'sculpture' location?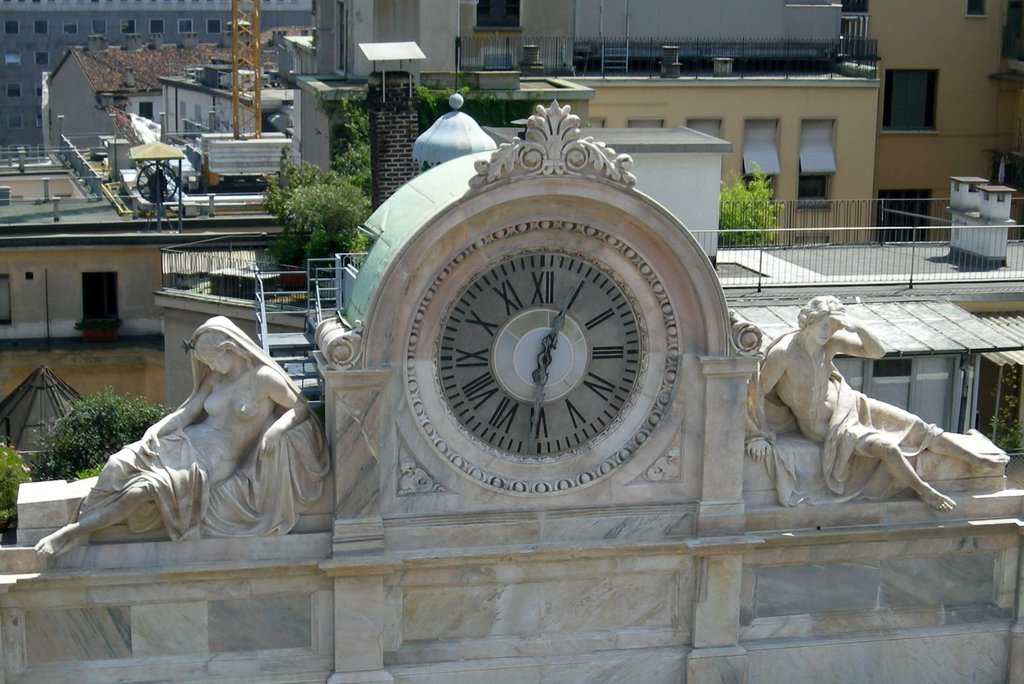
x1=31 y1=306 x2=341 y2=580
